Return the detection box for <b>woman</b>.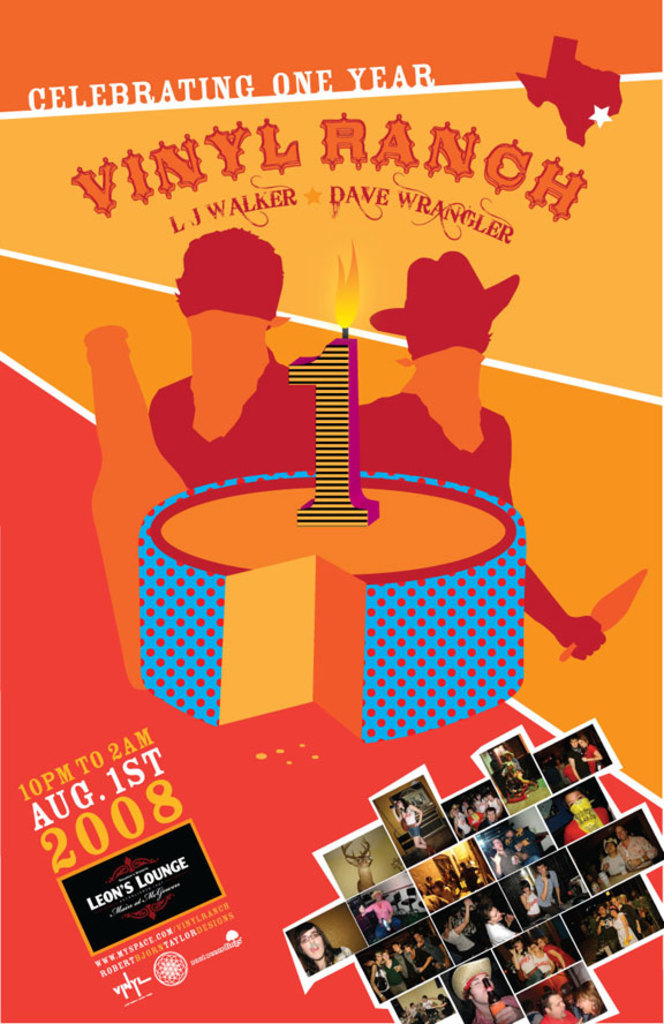
[left=608, top=905, right=636, bottom=953].
